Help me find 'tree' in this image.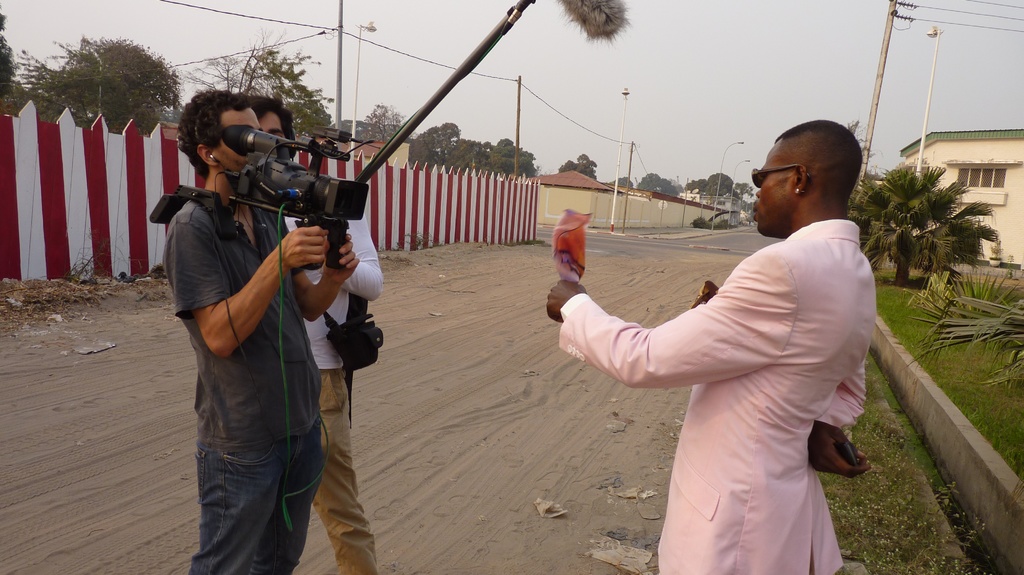
Found it: BBox(728, 180, 753, 203).
